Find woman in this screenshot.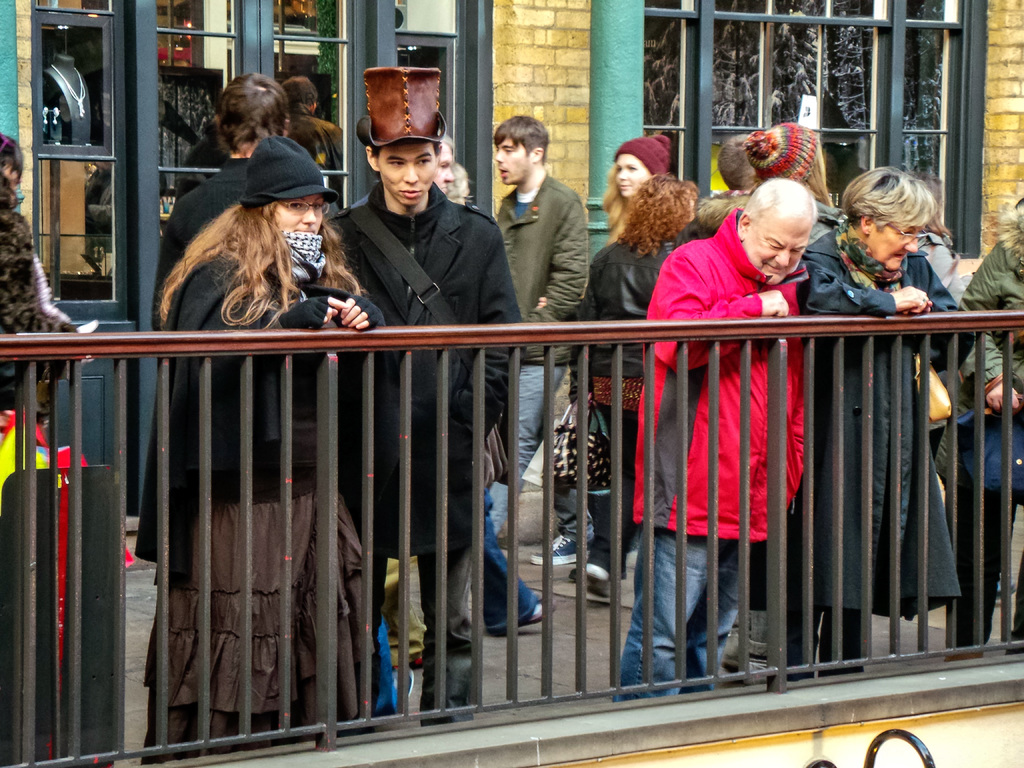
The bounding box for woman is 604/130/676/243.
